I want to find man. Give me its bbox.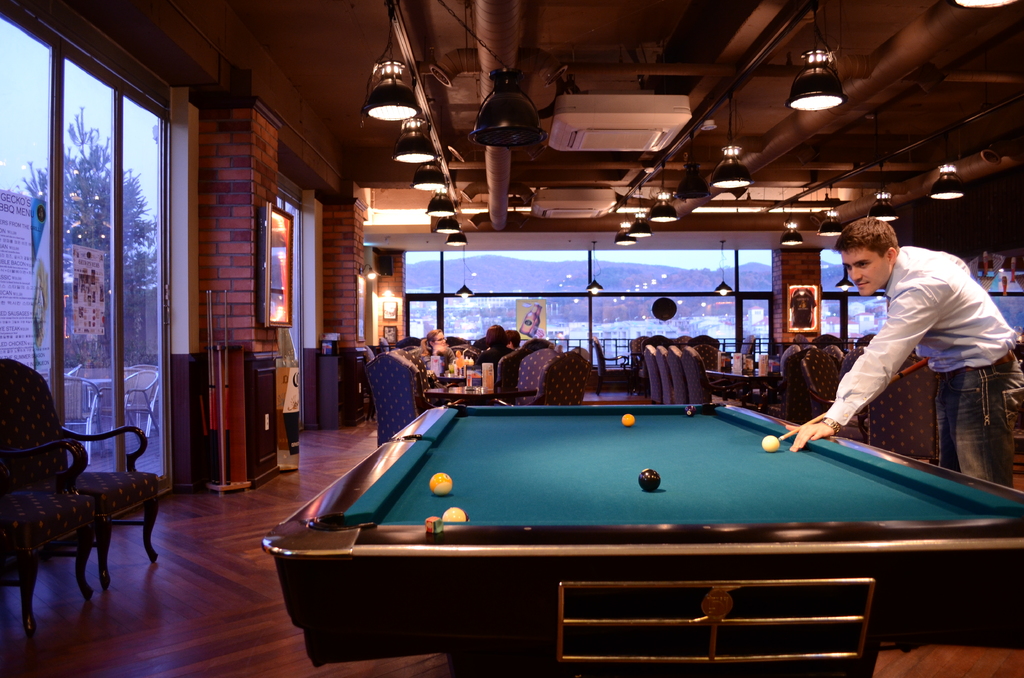
bbox=(803, 230, 1014, 482).
